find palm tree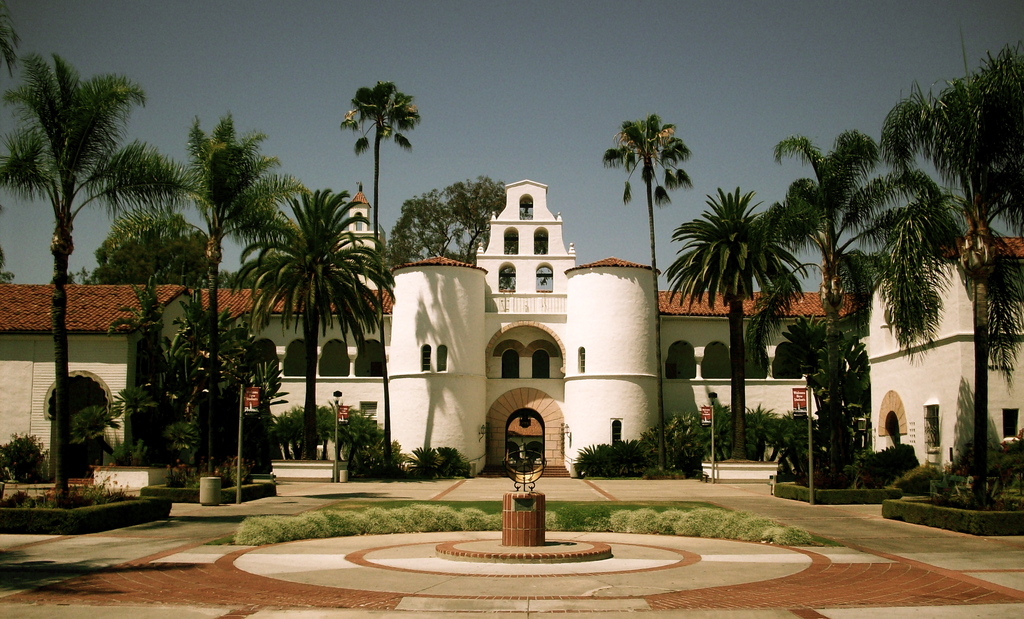
{"x1": 607, "y1": 114, "x2": 678, "y2": 437}
